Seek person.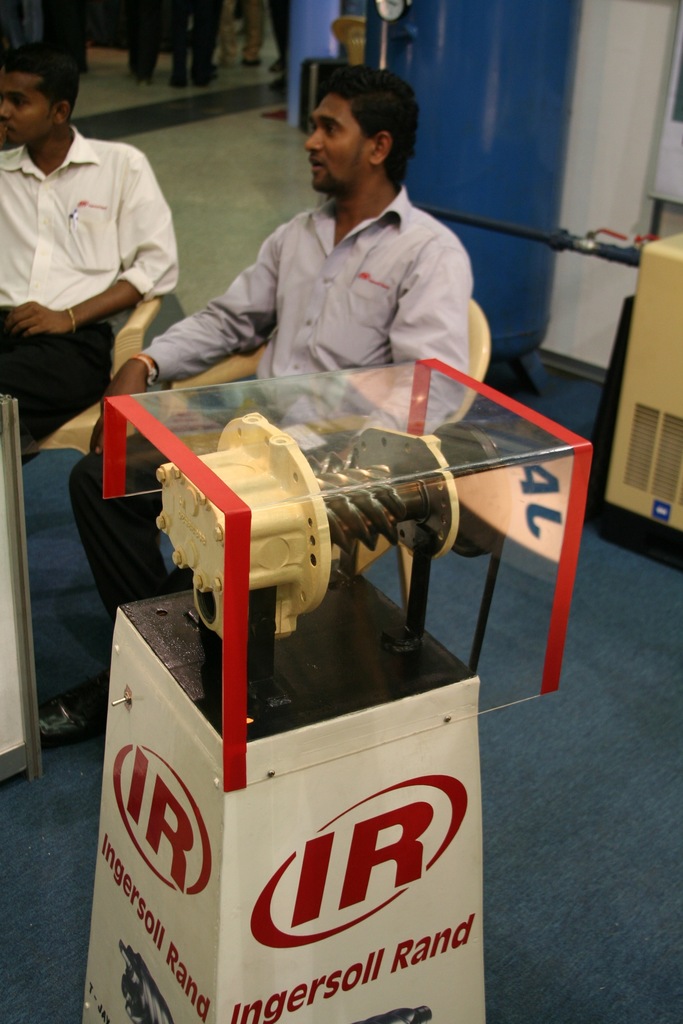
[40,58,459,712].
